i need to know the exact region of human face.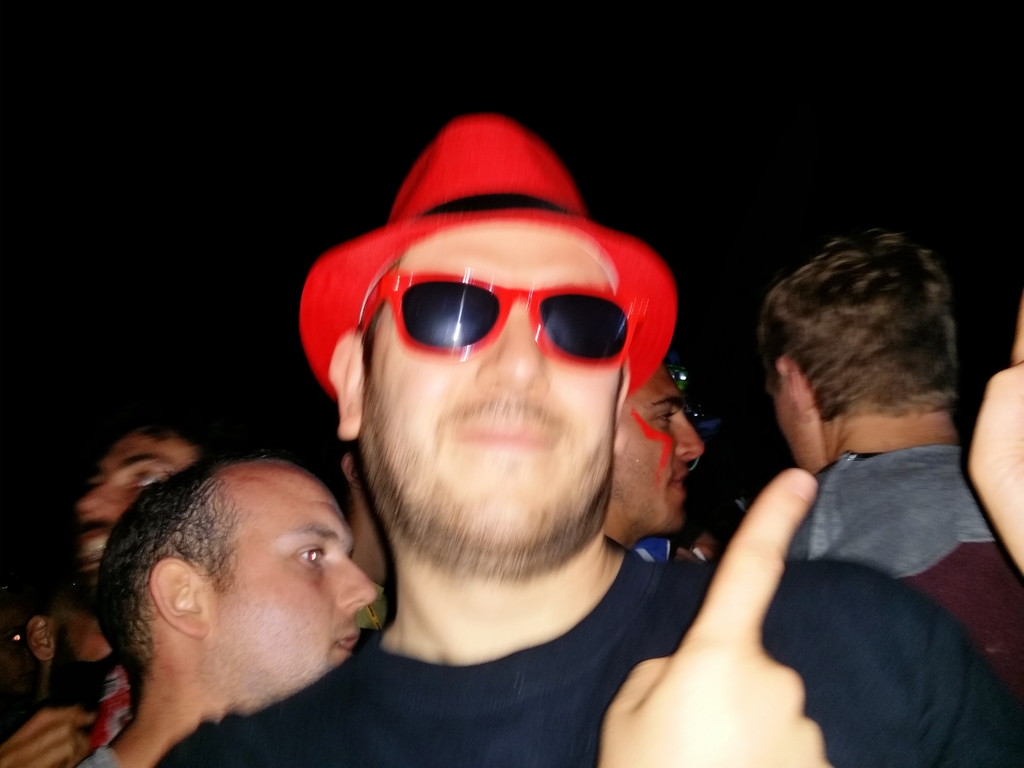
Region: {"x1": 611, "y1": 366, "x2": 710, "y2": 538}.
